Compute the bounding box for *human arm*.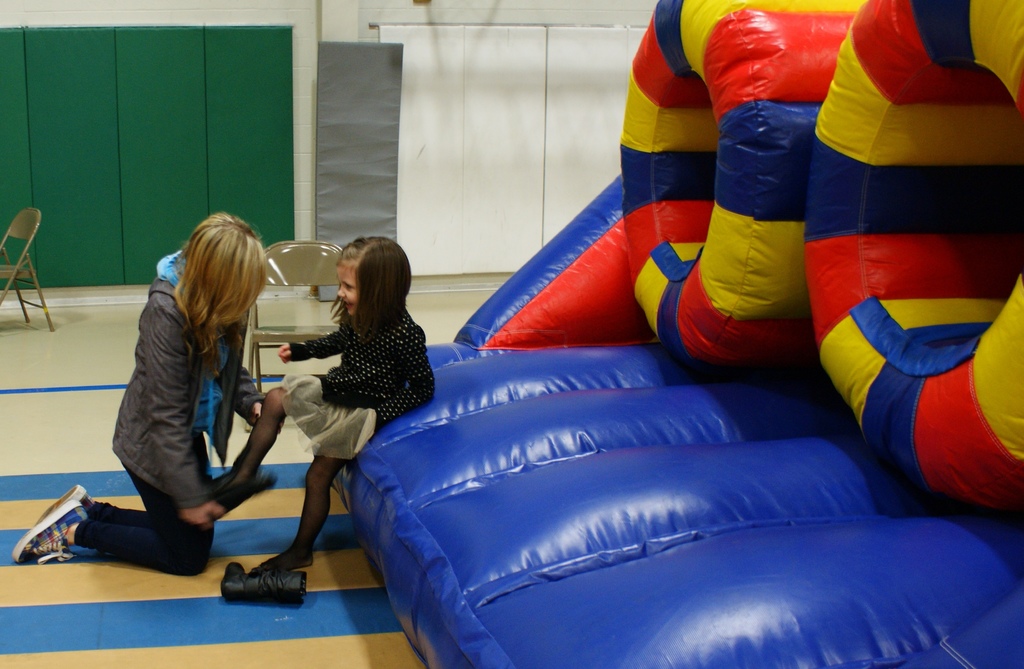
<region>229, 360, 288, 429</region>.
